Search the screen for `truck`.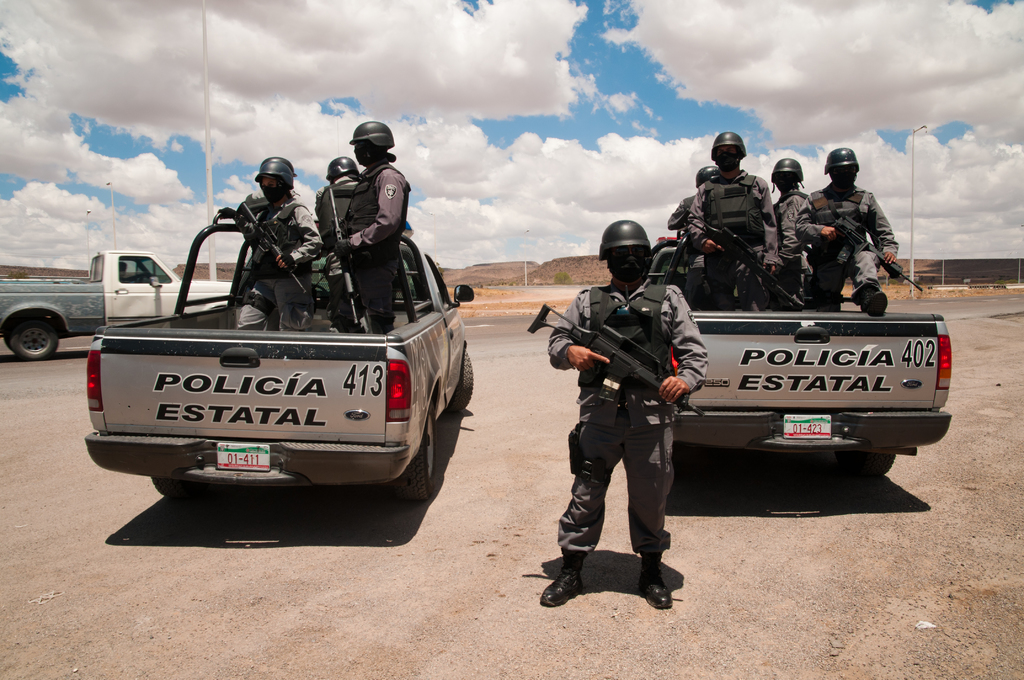
Found at {"x1": 79, "y1": 233, "x2": 475, "y2": 502}.
